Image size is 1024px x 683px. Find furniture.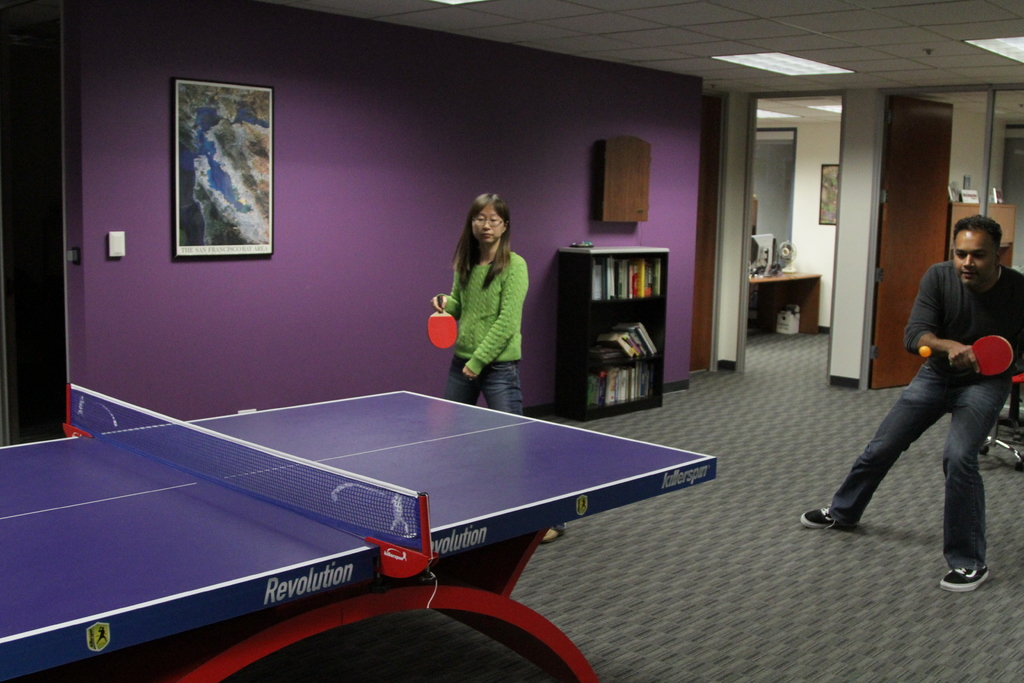
[x1=748, y1=270, x2=822, y2=334].
